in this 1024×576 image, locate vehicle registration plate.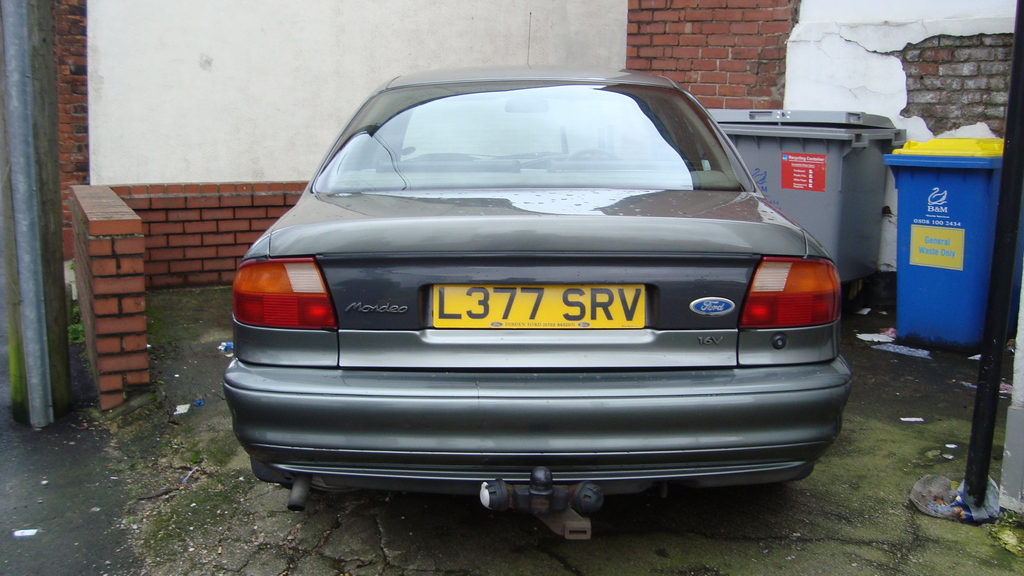
Bounding box: [left=416, top=274, right=675, bottom=353].
